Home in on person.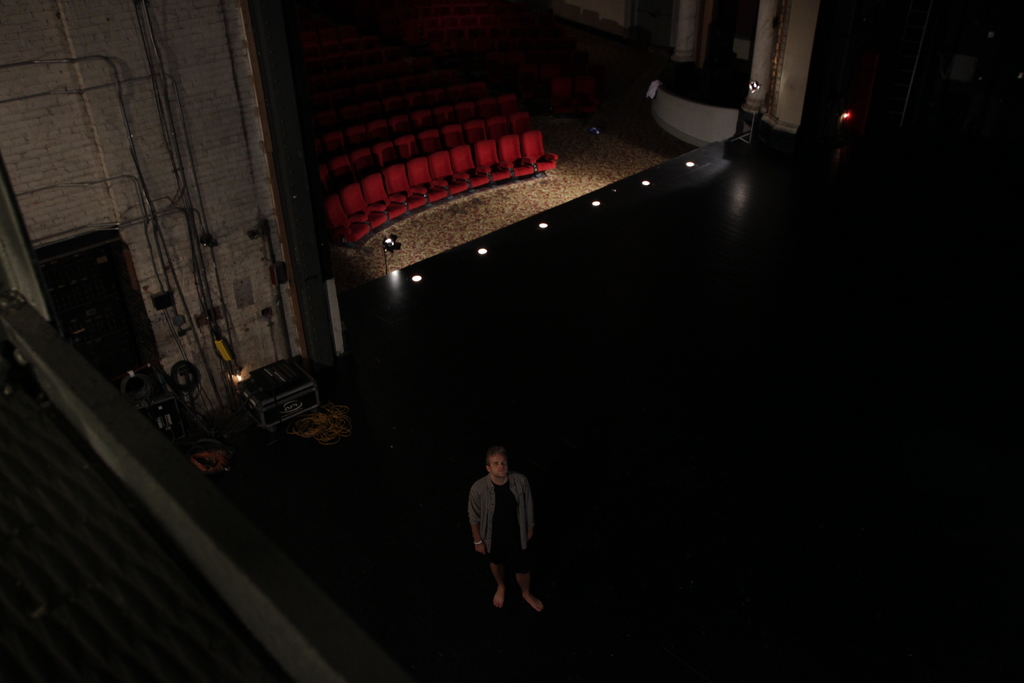
Homed in at <box>467,445,551,611</box>.
